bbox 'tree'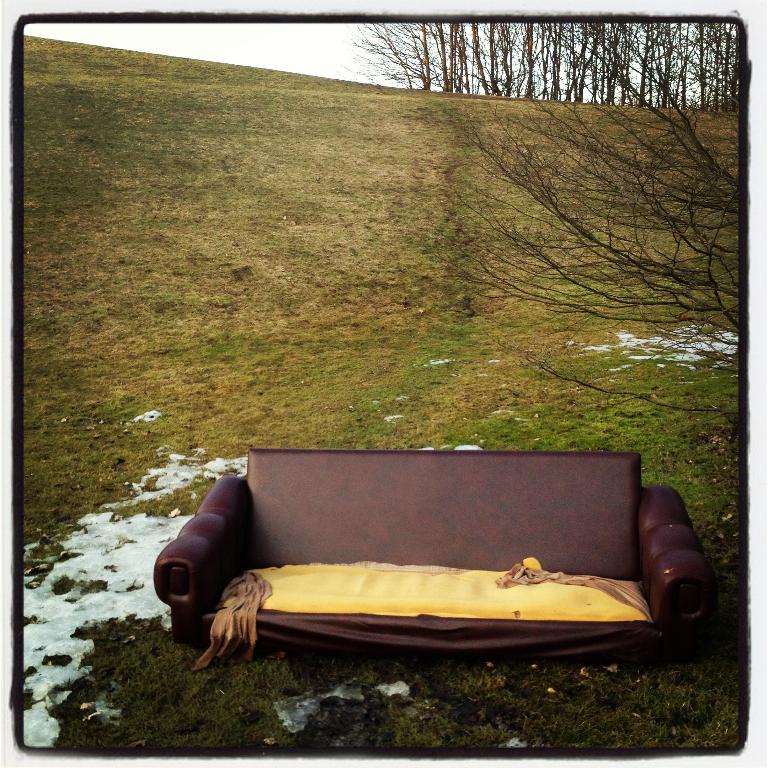
415, 47, 739, 493
